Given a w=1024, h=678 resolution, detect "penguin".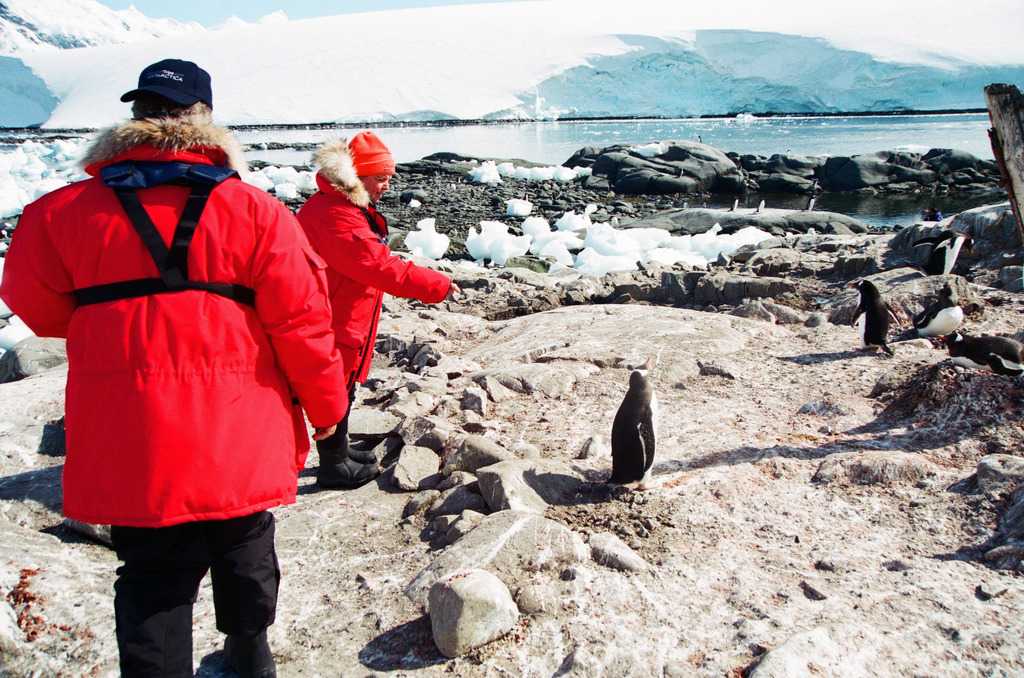
detection(591, 355, 664, 502).
